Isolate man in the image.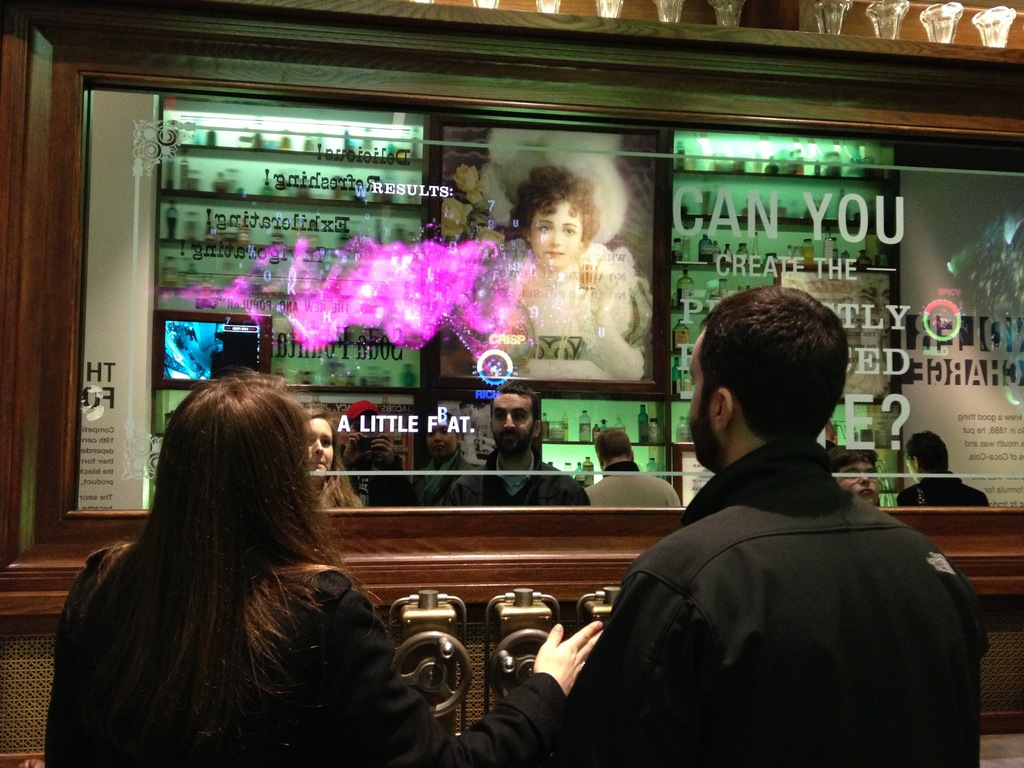
Isolated region: Rect(592, 427, 684, 511).
